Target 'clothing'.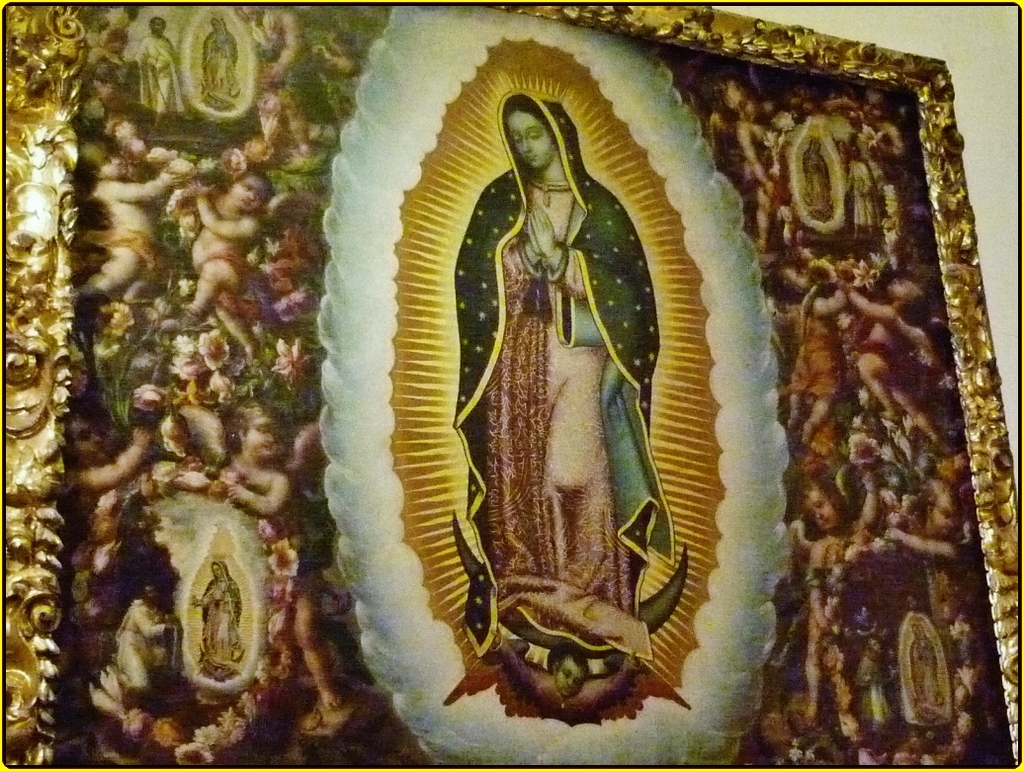
Target region: pyautogui.locateOnScreen(454, 90, 675, 656).
